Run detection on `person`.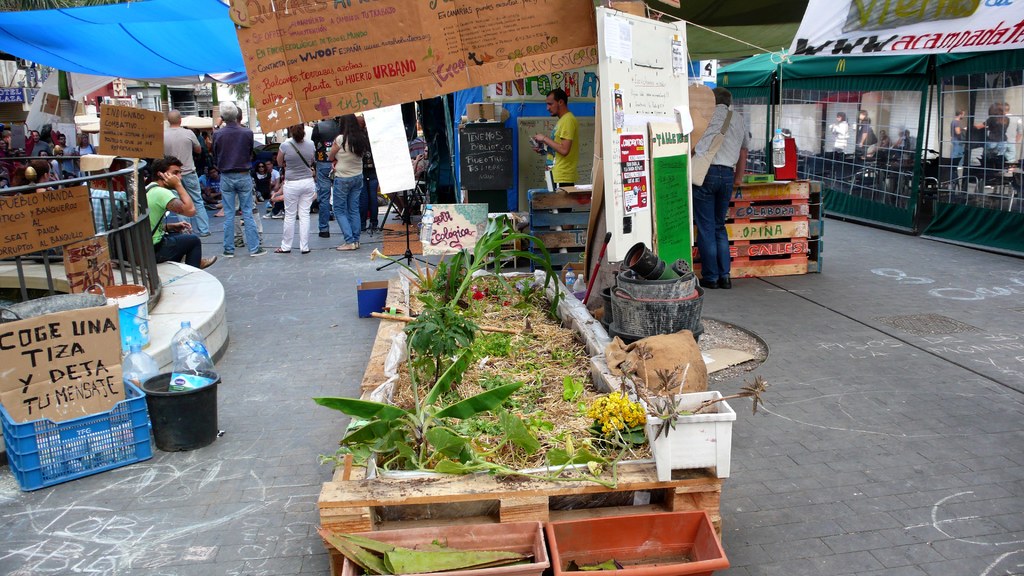
Result: pyautogui.locateOnScreen(828, 111, 849, 170).
